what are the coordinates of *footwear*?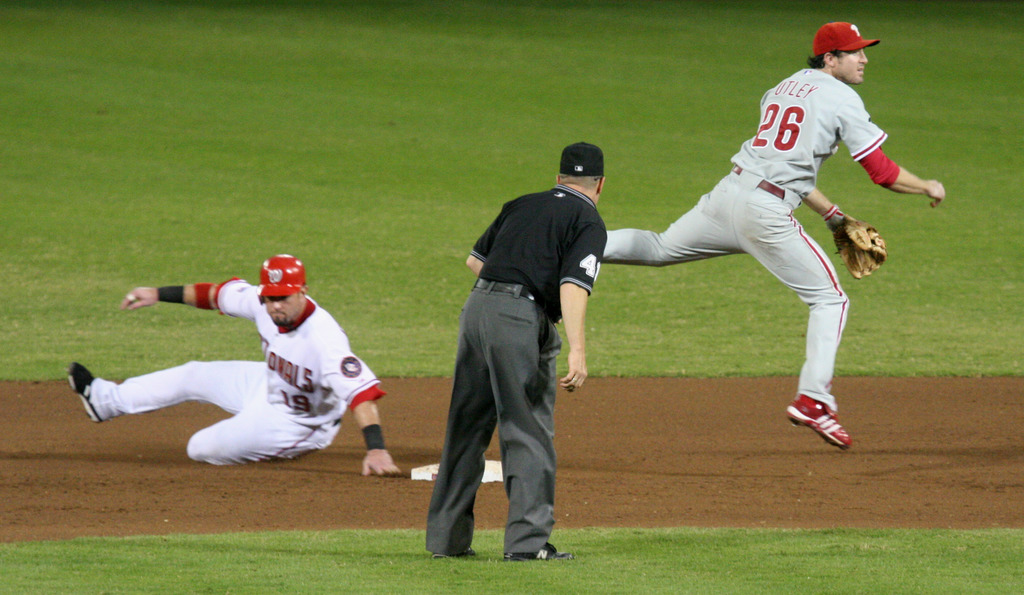
bbox=[509, 539, 574, 567].
